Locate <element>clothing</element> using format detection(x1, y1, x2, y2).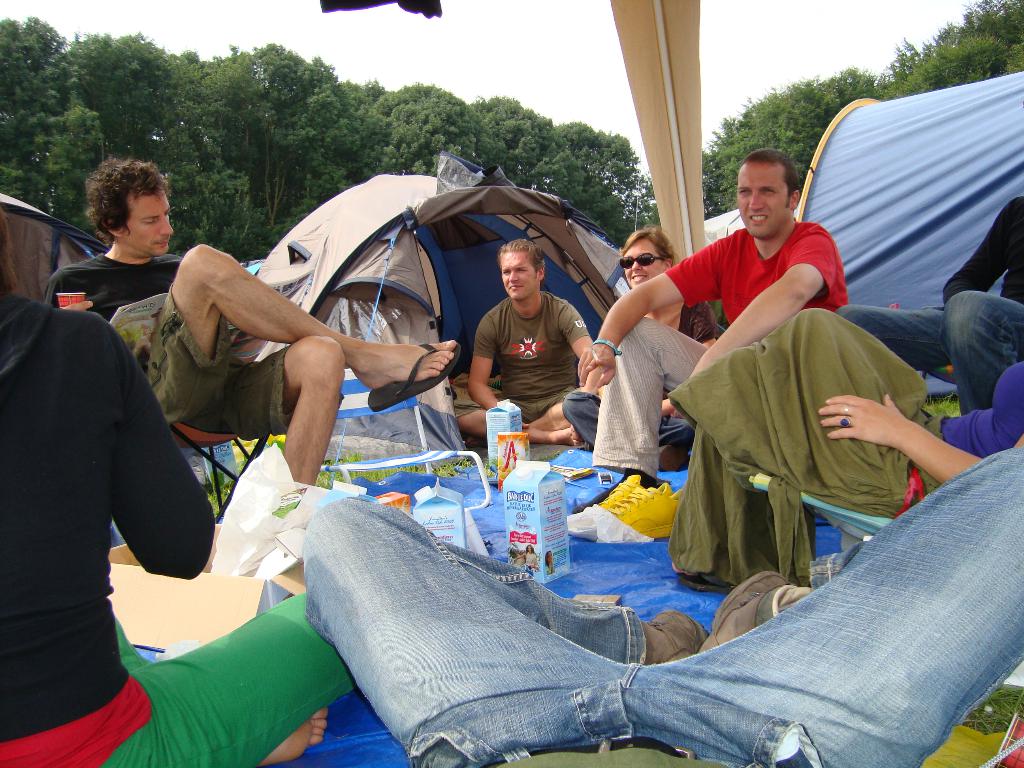
detection(665, 301, 927, 584).
